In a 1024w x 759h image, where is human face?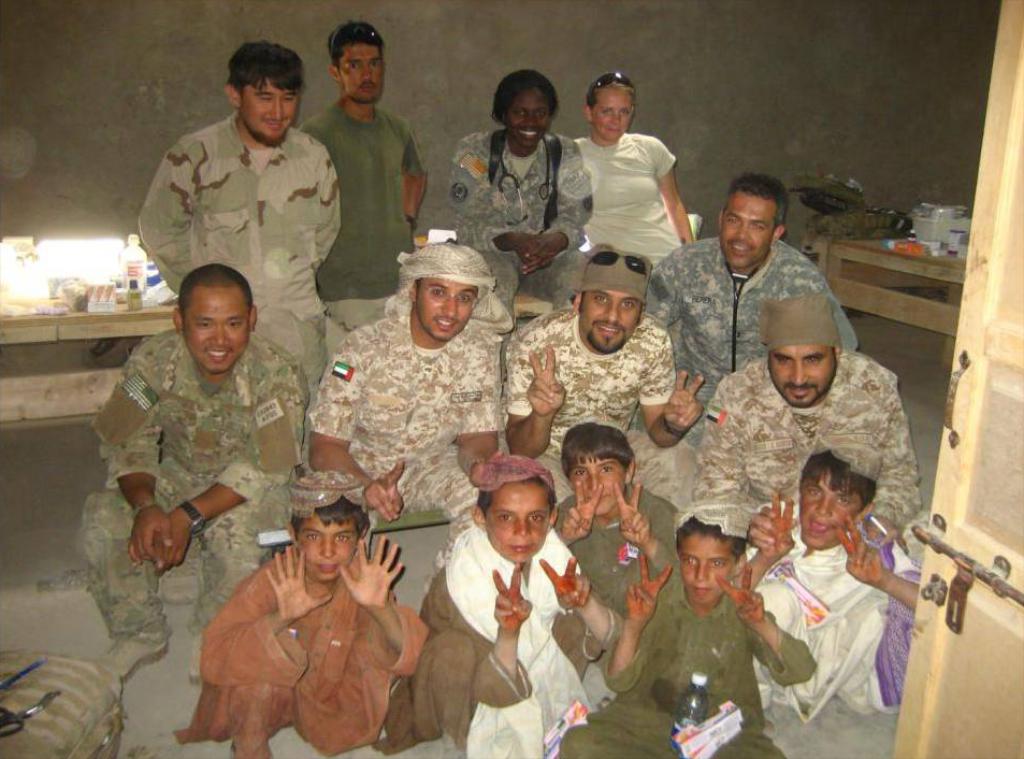
(799, 474, 875, 546).
